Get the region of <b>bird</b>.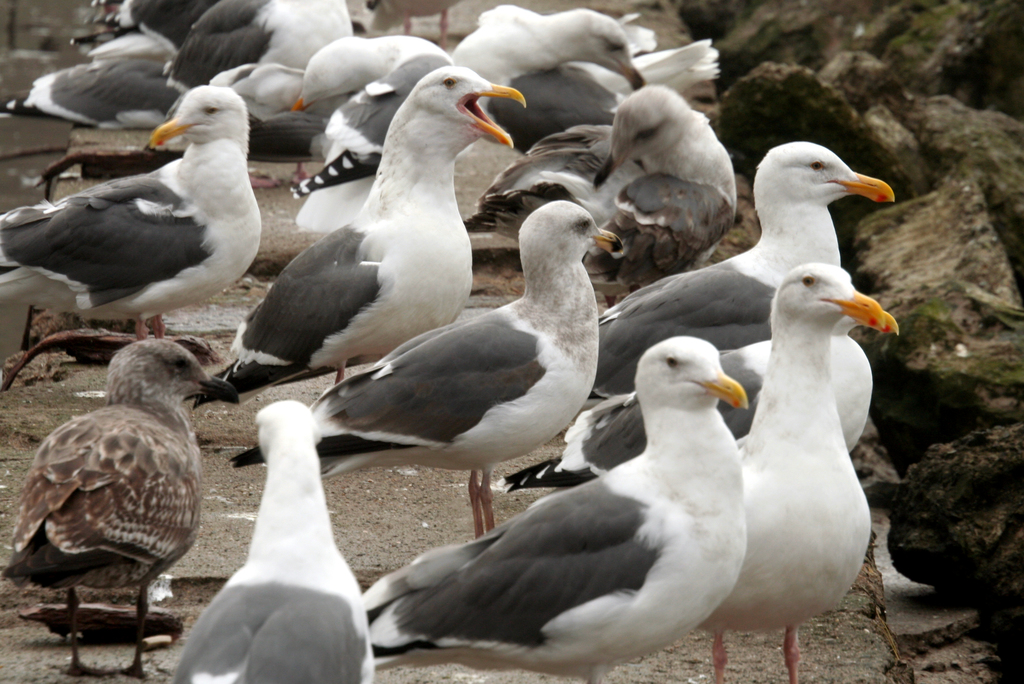
(228, 198, 625, 537).
